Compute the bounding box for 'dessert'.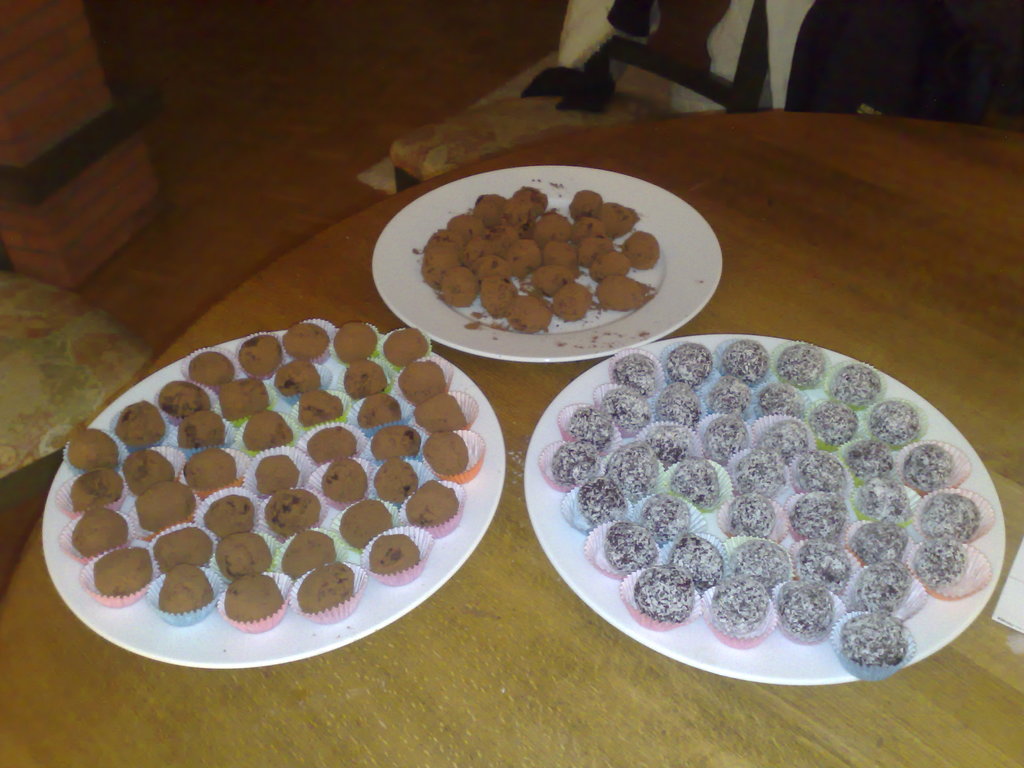
bbox(550, 435, 602, 481).
